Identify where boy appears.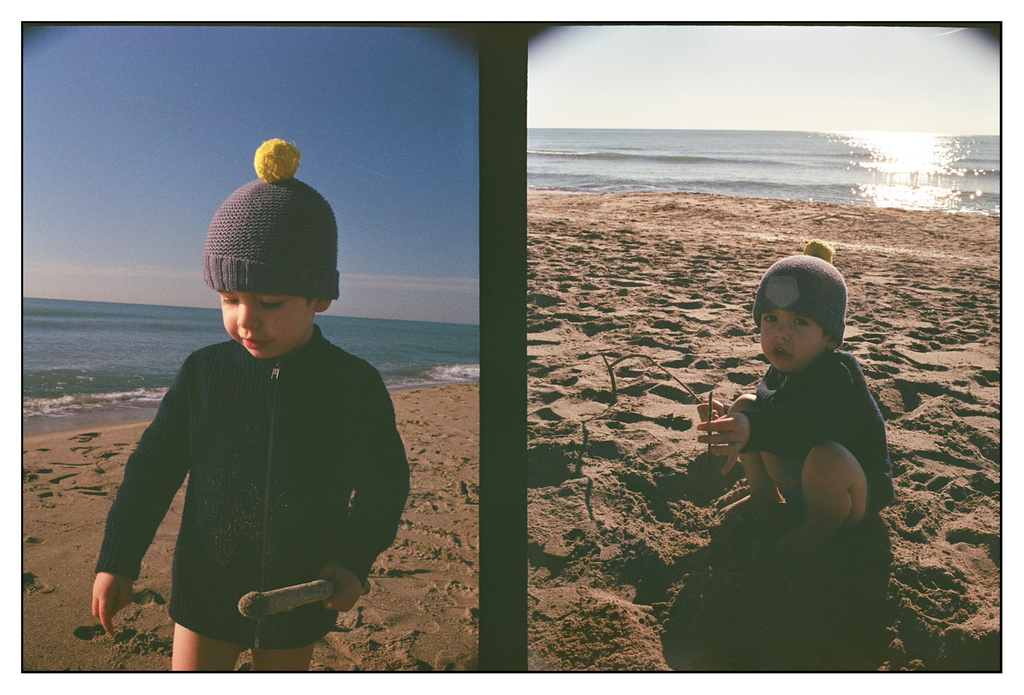
Appears at 85 141 424 684.
